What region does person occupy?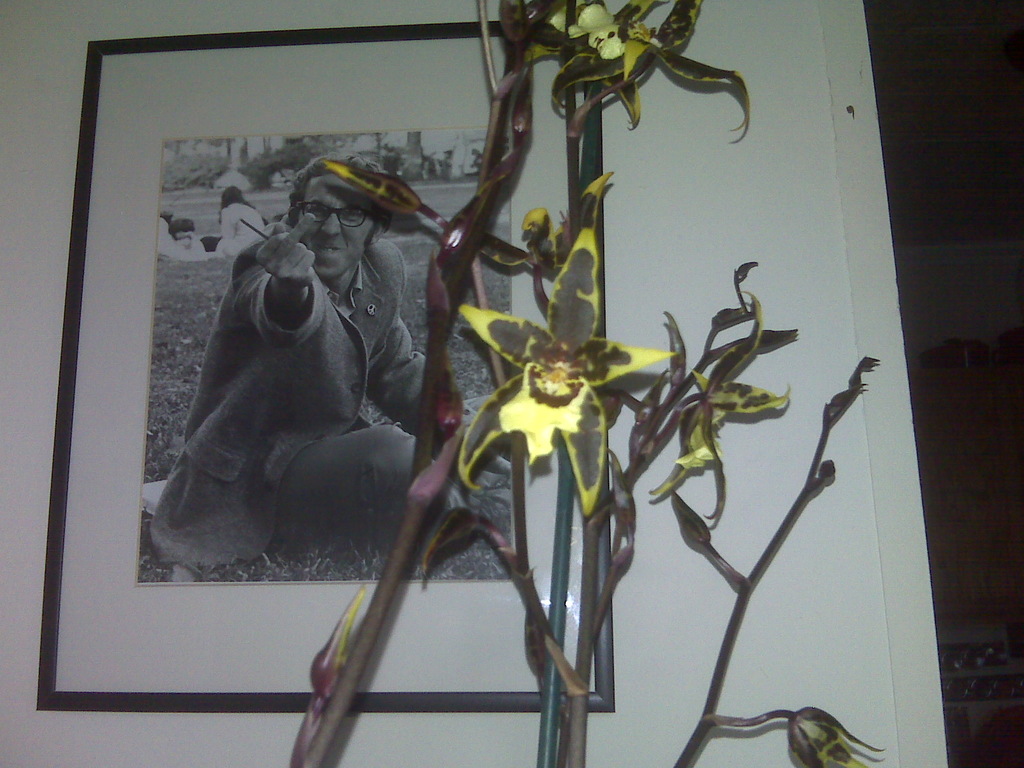
212,183,262,248.
